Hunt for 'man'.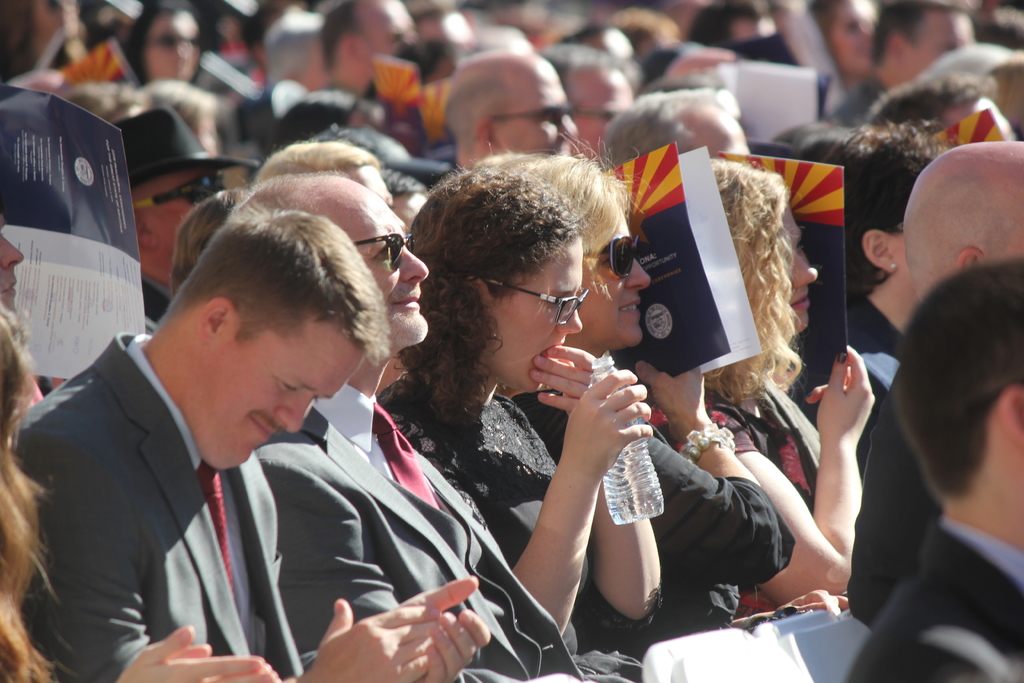
Hunted down at detection(840, 257, 1023, 682).
